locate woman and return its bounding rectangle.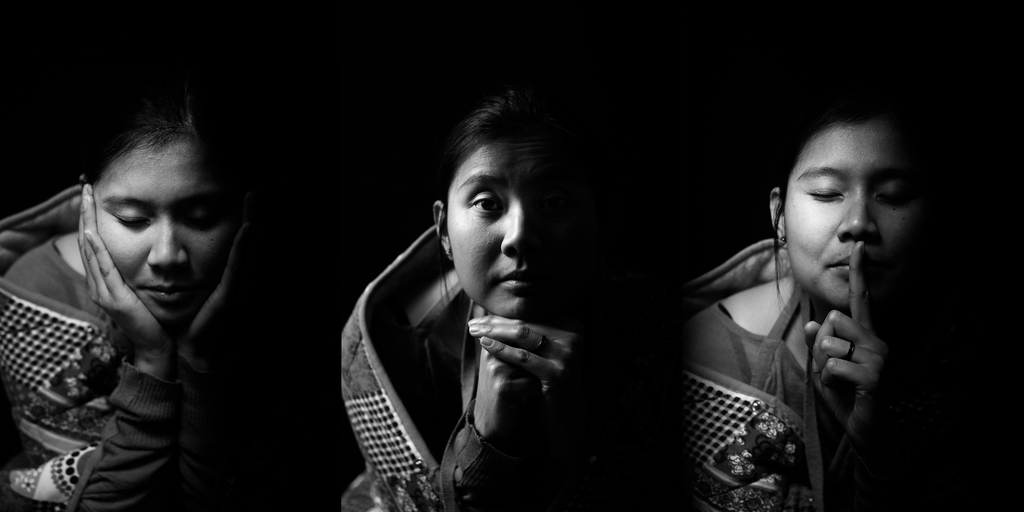
0 86 290 511.
